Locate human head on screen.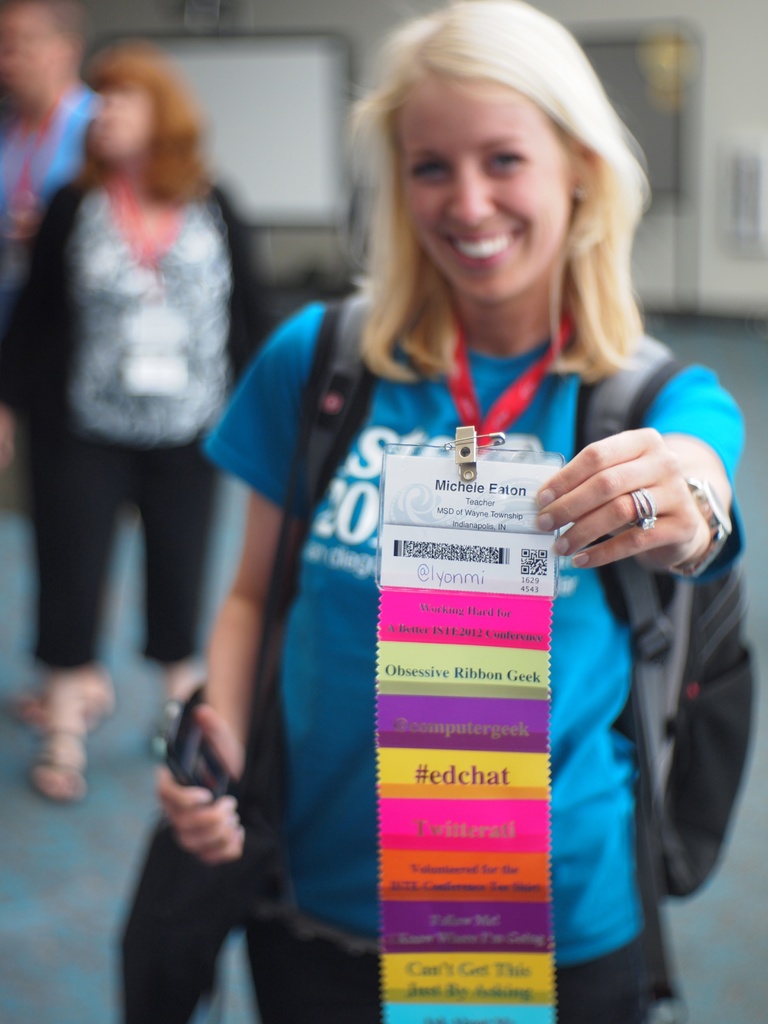
On screen at [x1=0, y1=1, x2=72, y2=104].
